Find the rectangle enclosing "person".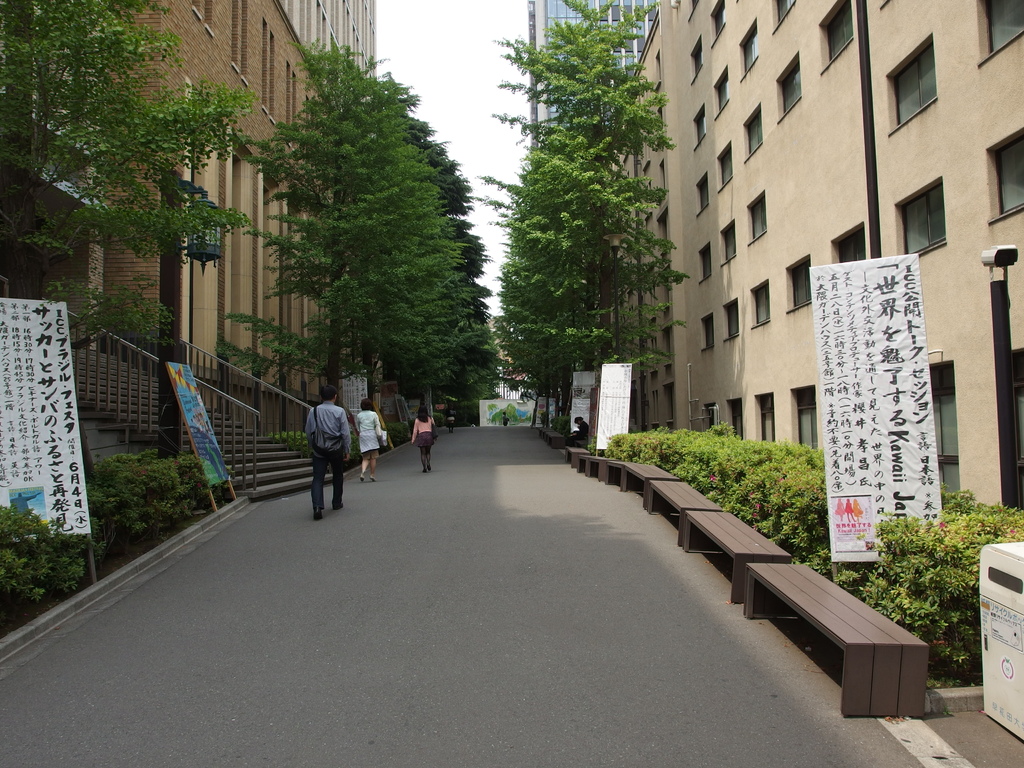
bbox=[836, 497, 844, 518].
